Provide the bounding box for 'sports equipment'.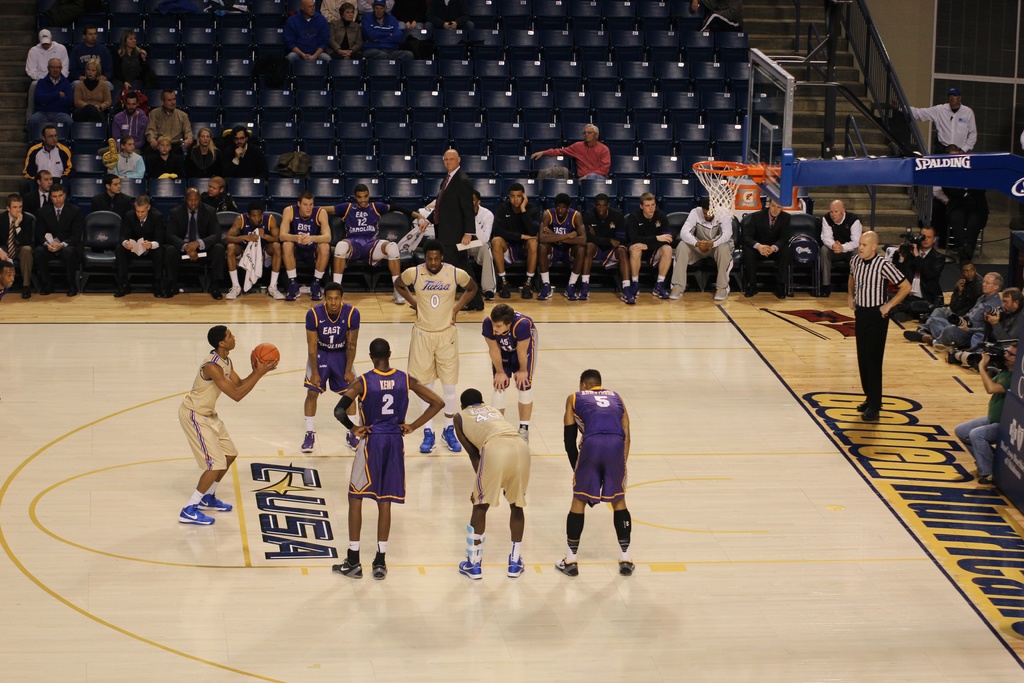
[left=458, top=524, right=484, bottom=579].
